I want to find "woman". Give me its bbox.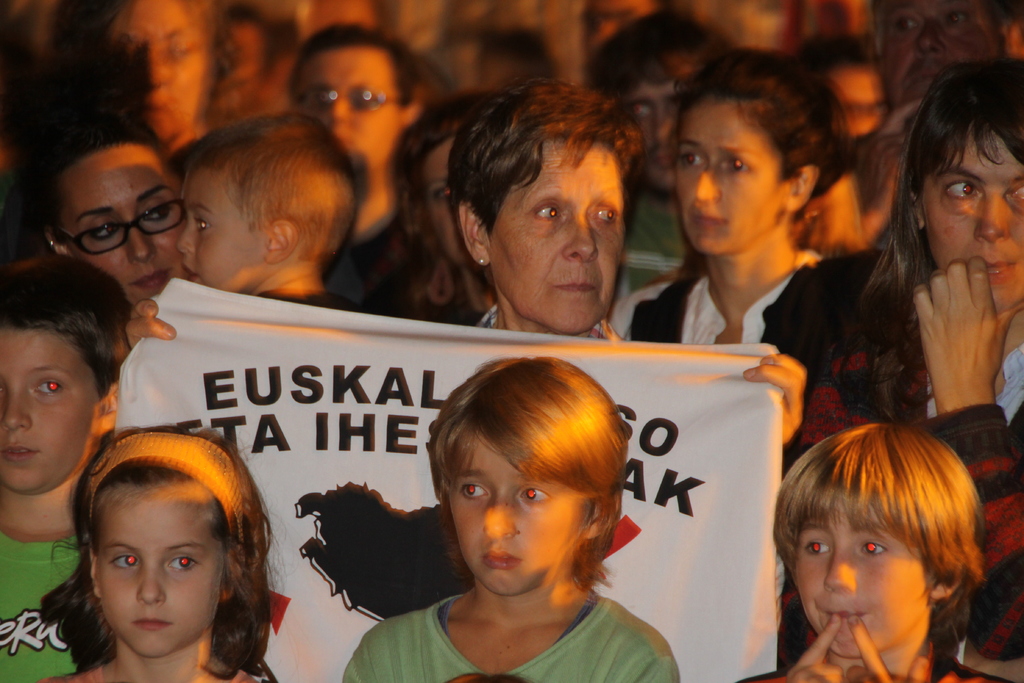
822/72/1023/502.
